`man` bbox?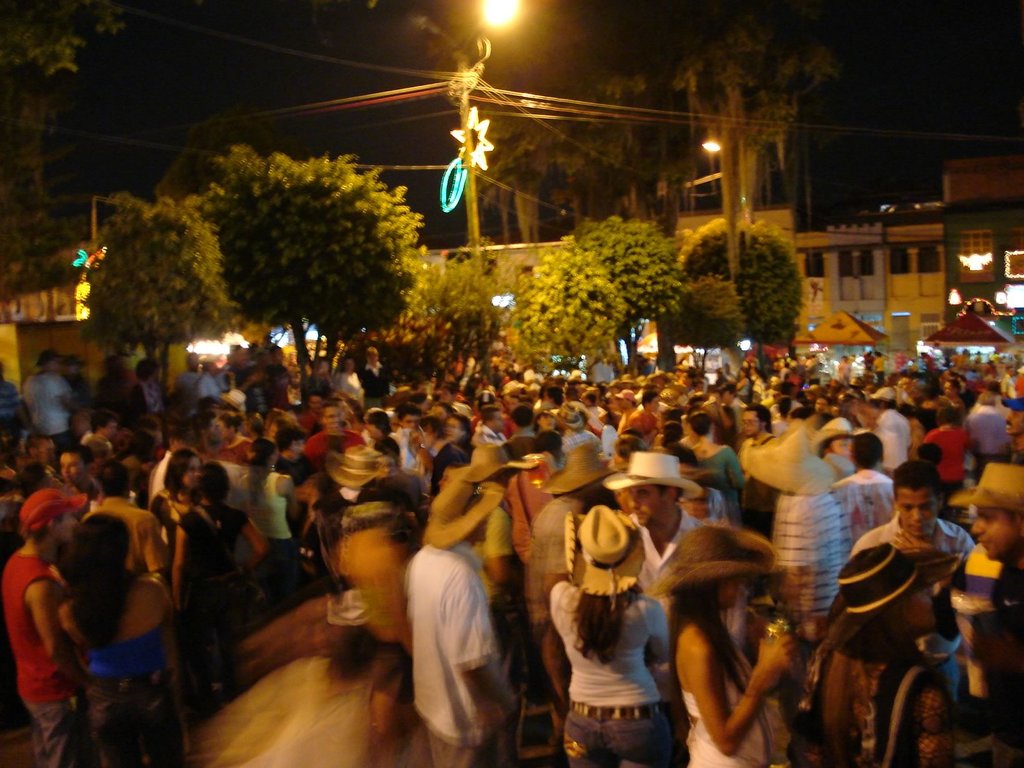
box(948, 460, 1023, 767)
